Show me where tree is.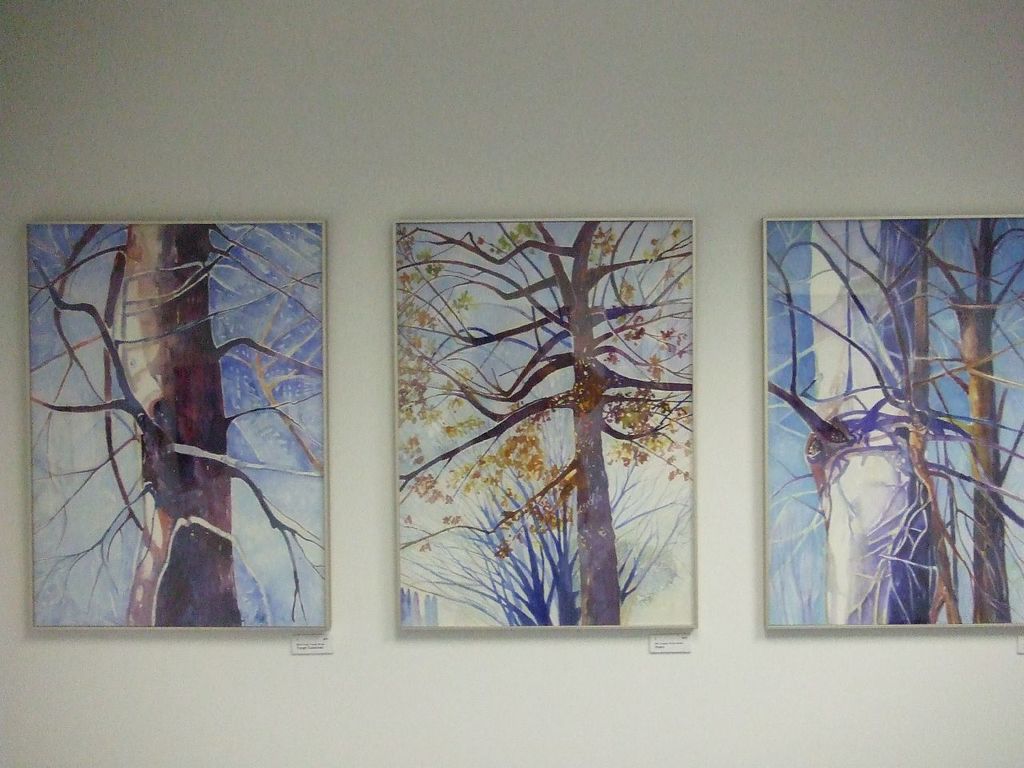
tree is at BBox(385, 222, 698, 634).
